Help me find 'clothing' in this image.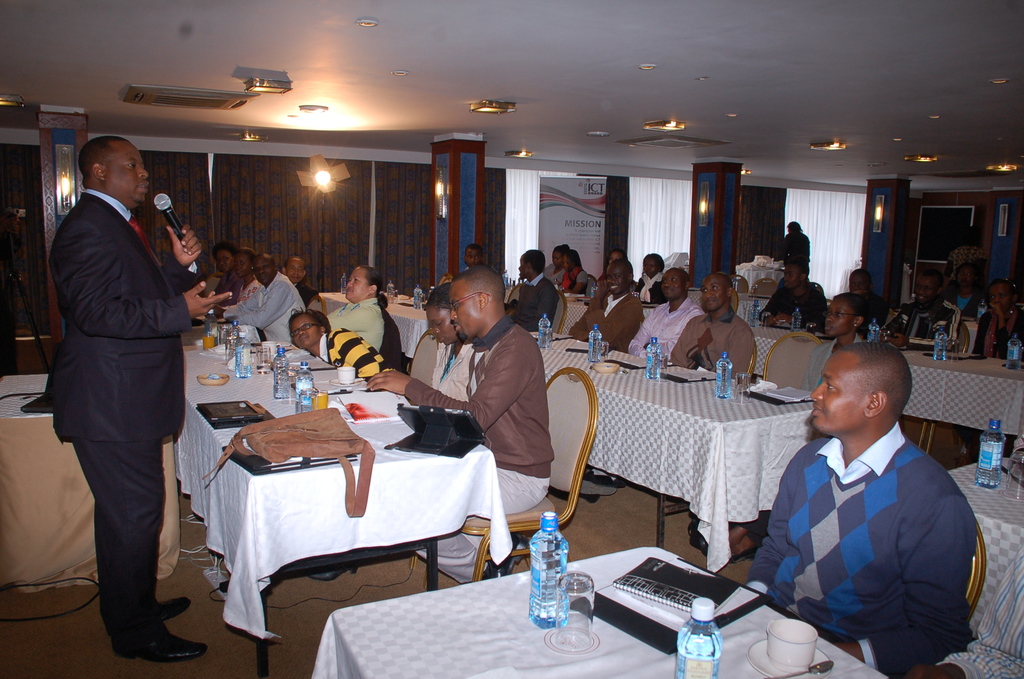
Found it: [left=799, top=327, right=862, bottom=397].
